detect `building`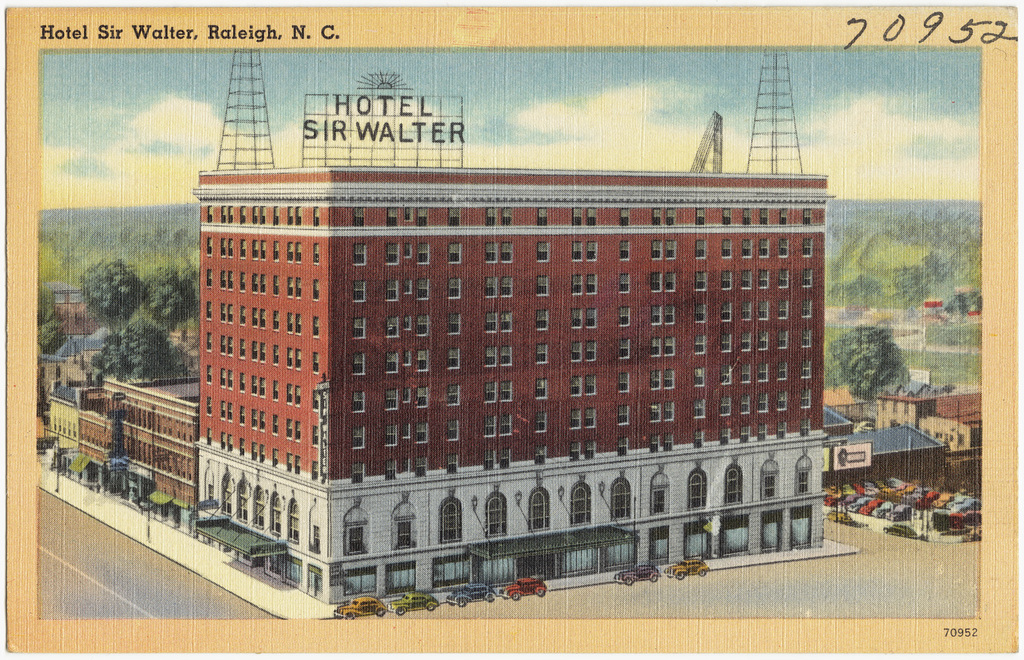
160, 142, 842, 584
